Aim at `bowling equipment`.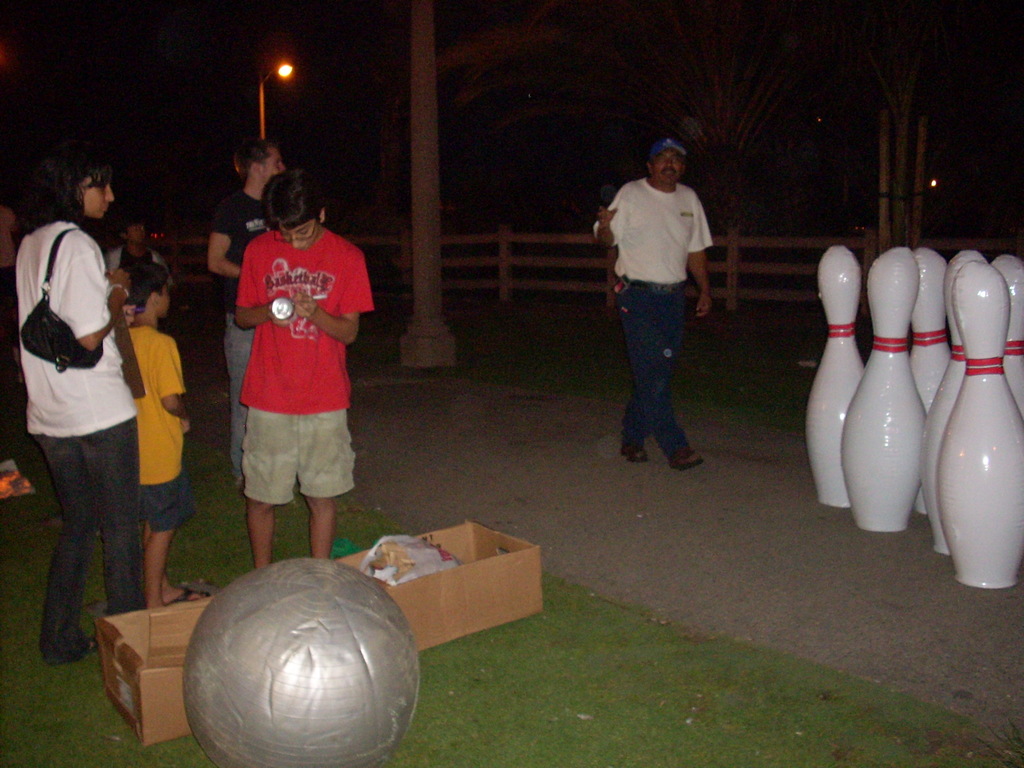
Aimed at detection(183, 555, 426, 767).
